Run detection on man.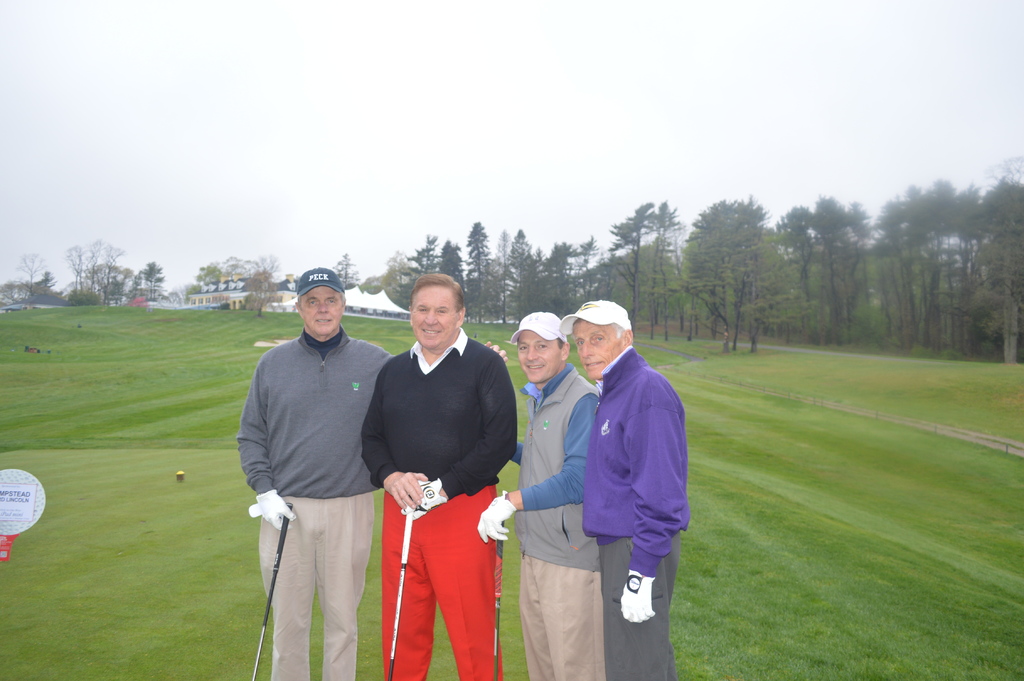
Result: 360, 276, 518, 680.
